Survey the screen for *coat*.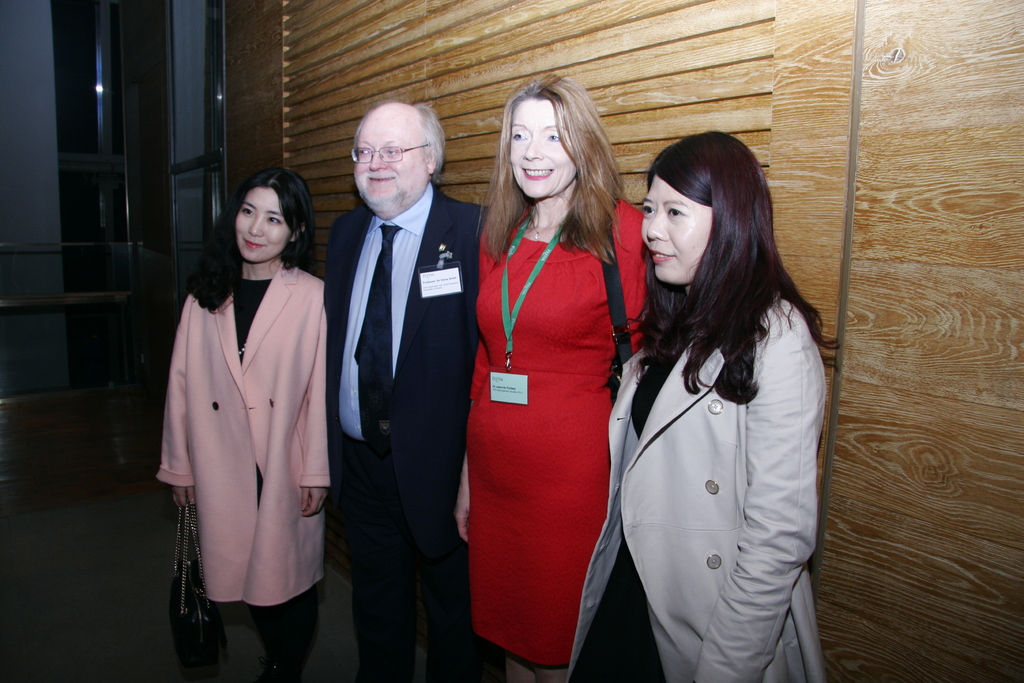
Survey found: Rect(151, 258, 332, 603).
